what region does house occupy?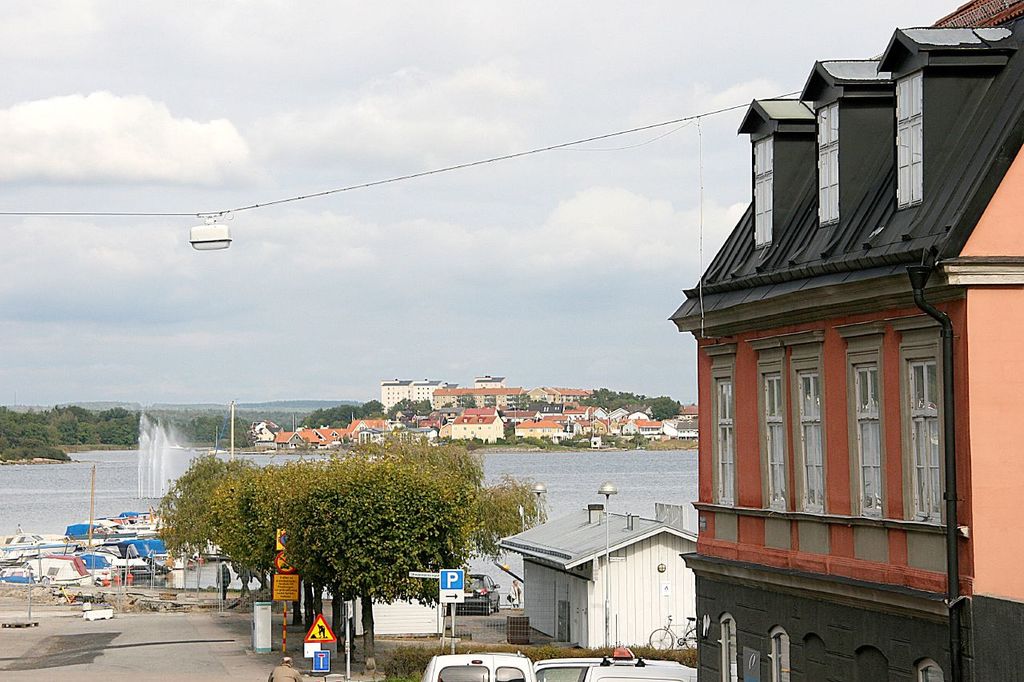
411/385/442/409.
